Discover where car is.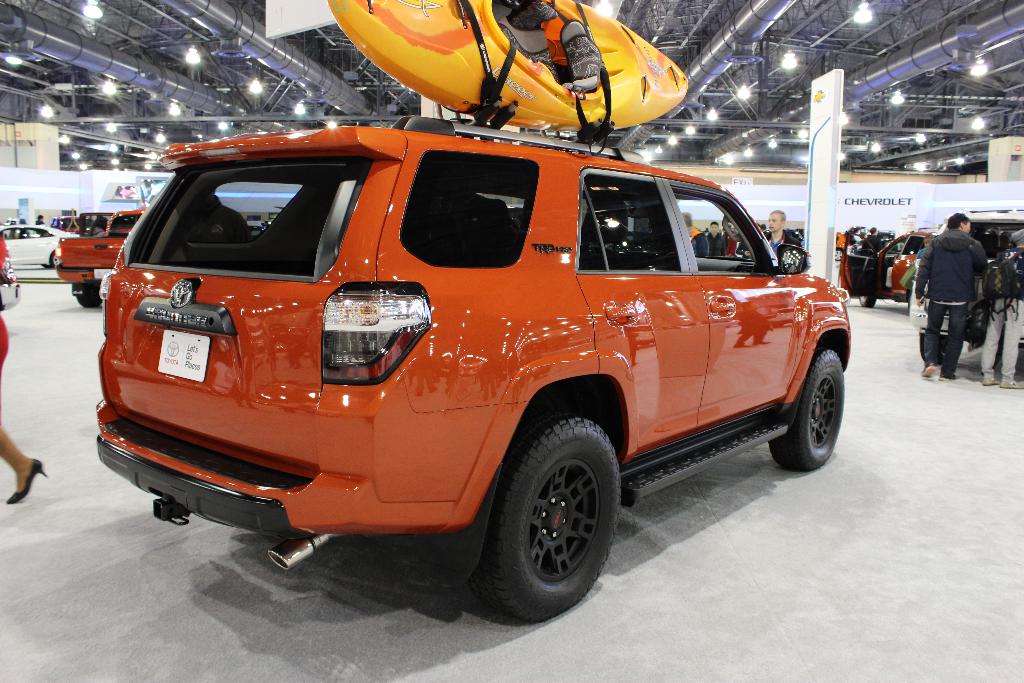
Discovered at BBox(839, 234, 941, 309).
